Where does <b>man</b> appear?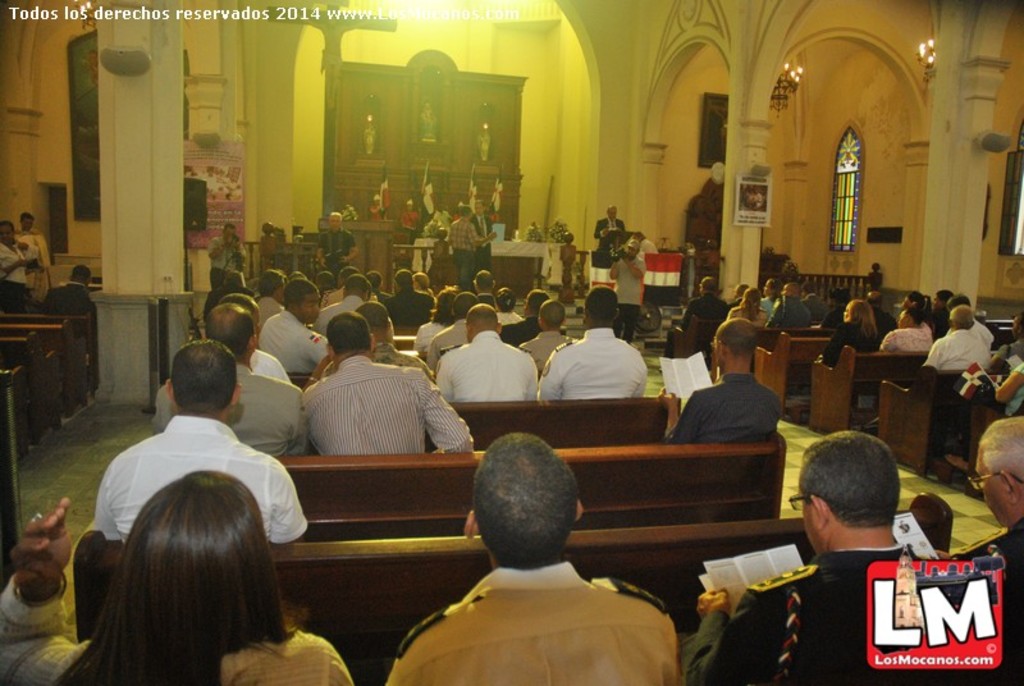
Appears at x1=541, y1=282, x2=646, y2=398.
